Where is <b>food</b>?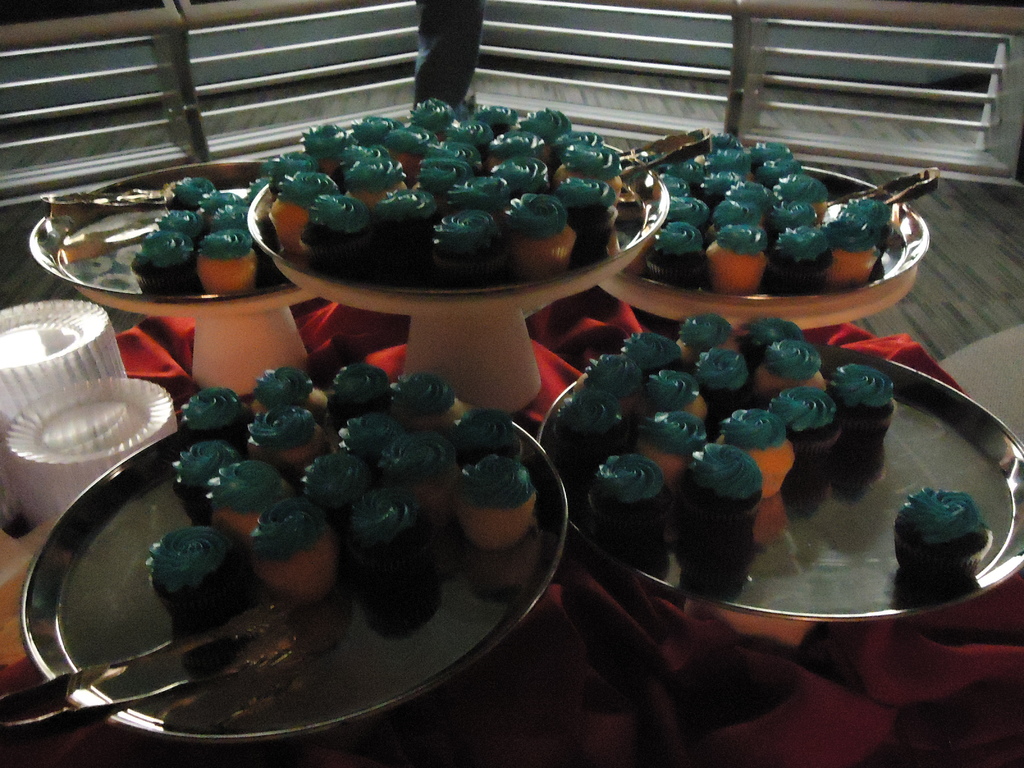
detection(250, 411, 328, 479).
